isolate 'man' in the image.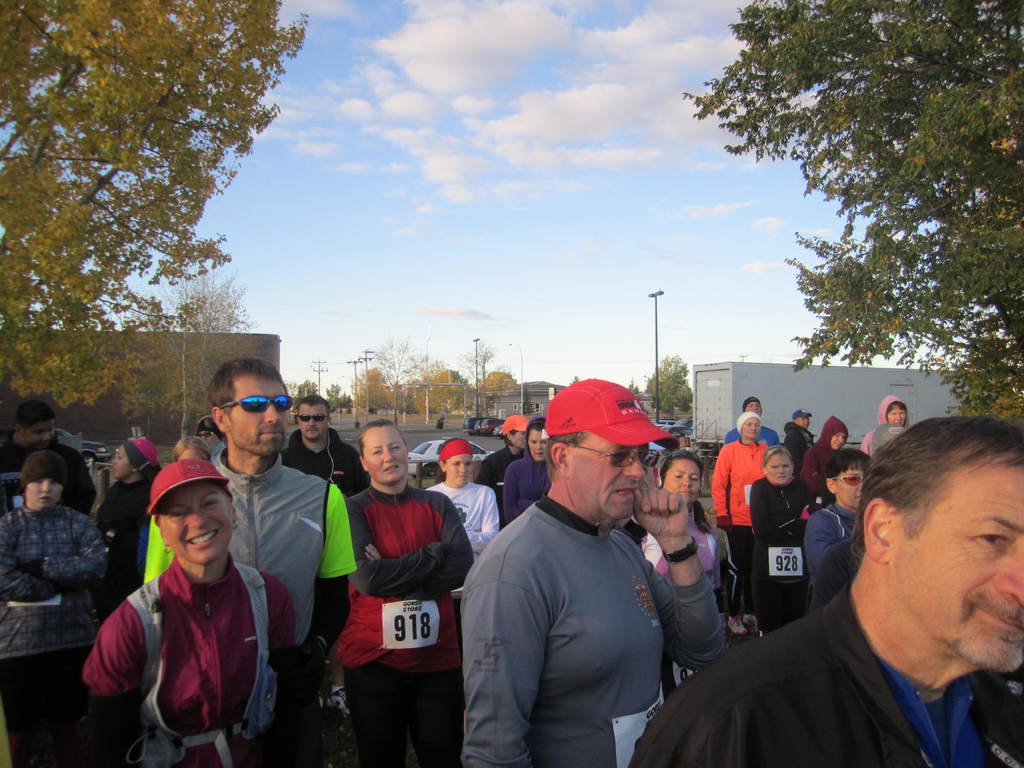
Isolated region: detection(713, 409, 779, 624).
